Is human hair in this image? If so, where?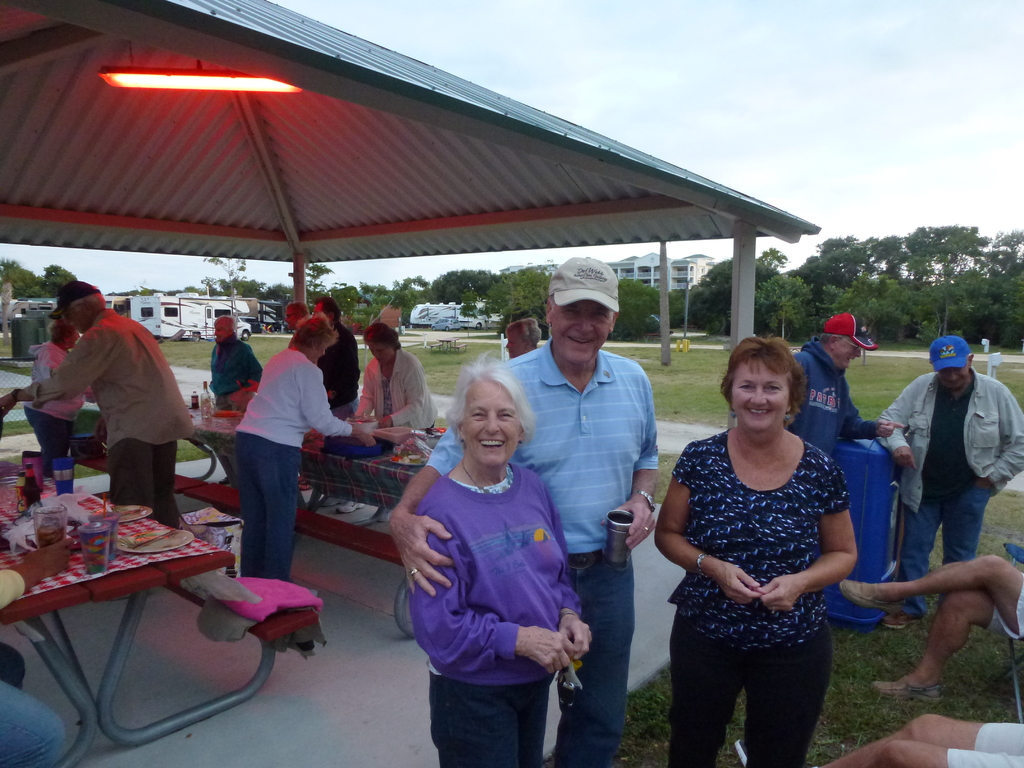
Yes, at bbox(68, 291, 108, 321).
